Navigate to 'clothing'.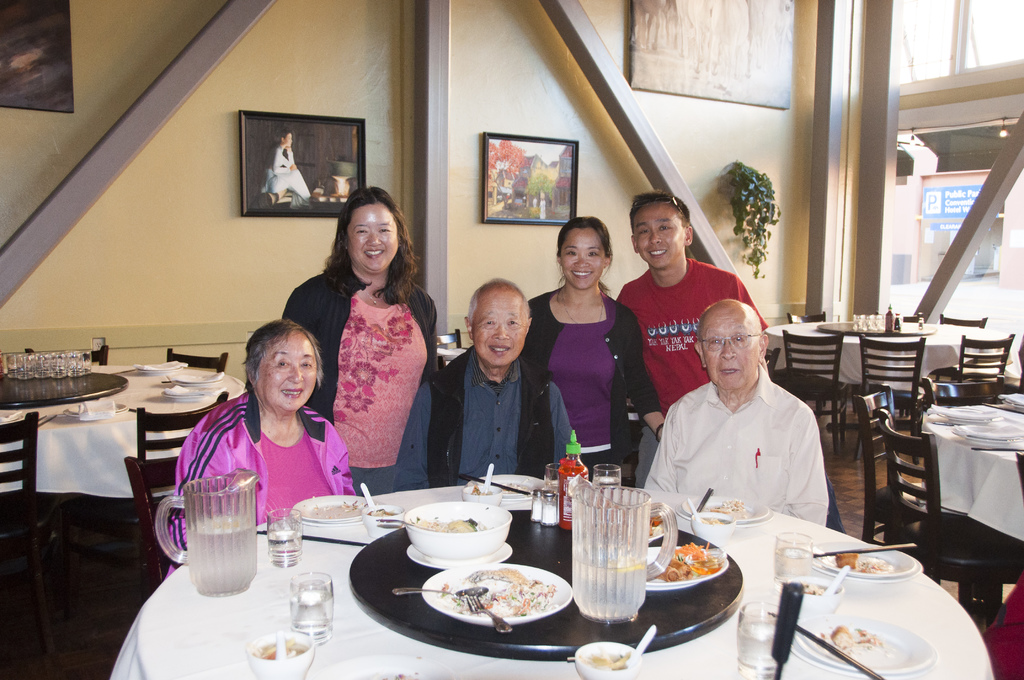
Navigation target: box=[397, 348, 575, 486].
